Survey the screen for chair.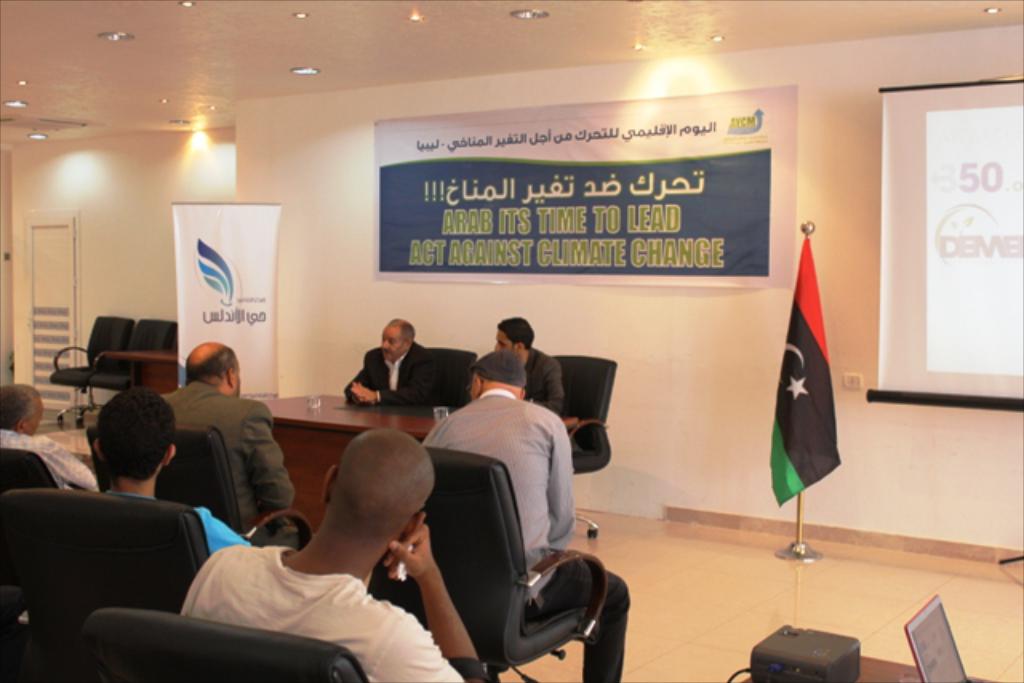
Survey found: pyautogui.locateOnScreen(421, 338, 480, 408).
